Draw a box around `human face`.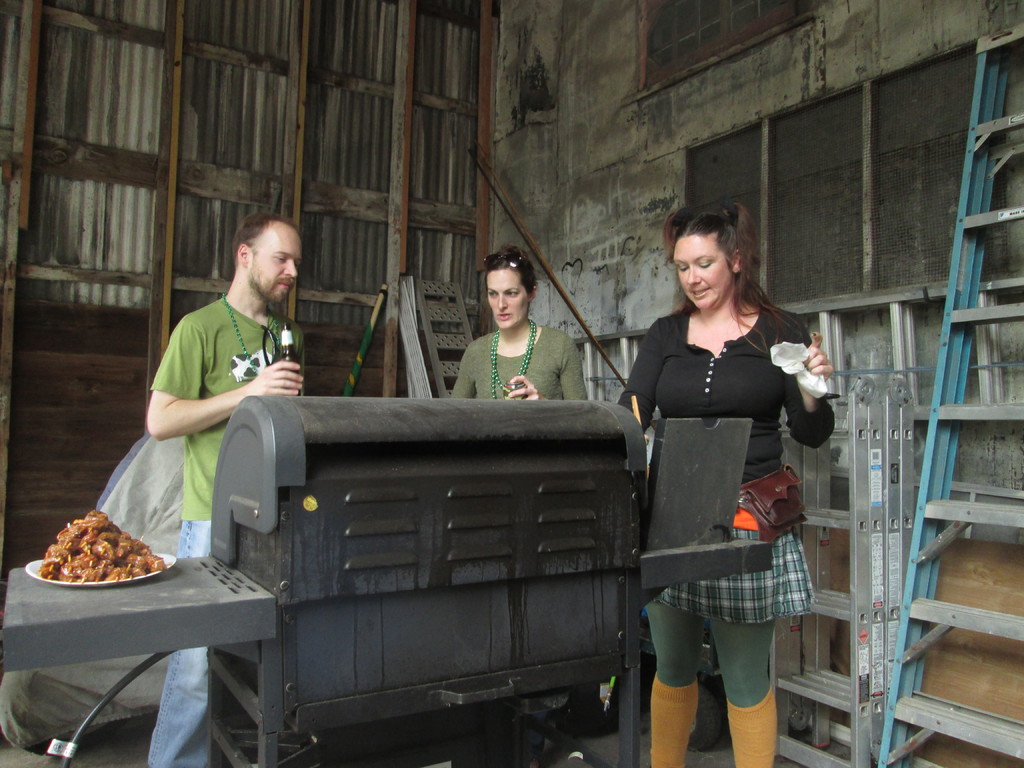
<region>250, 228, 303, 305</region>.
